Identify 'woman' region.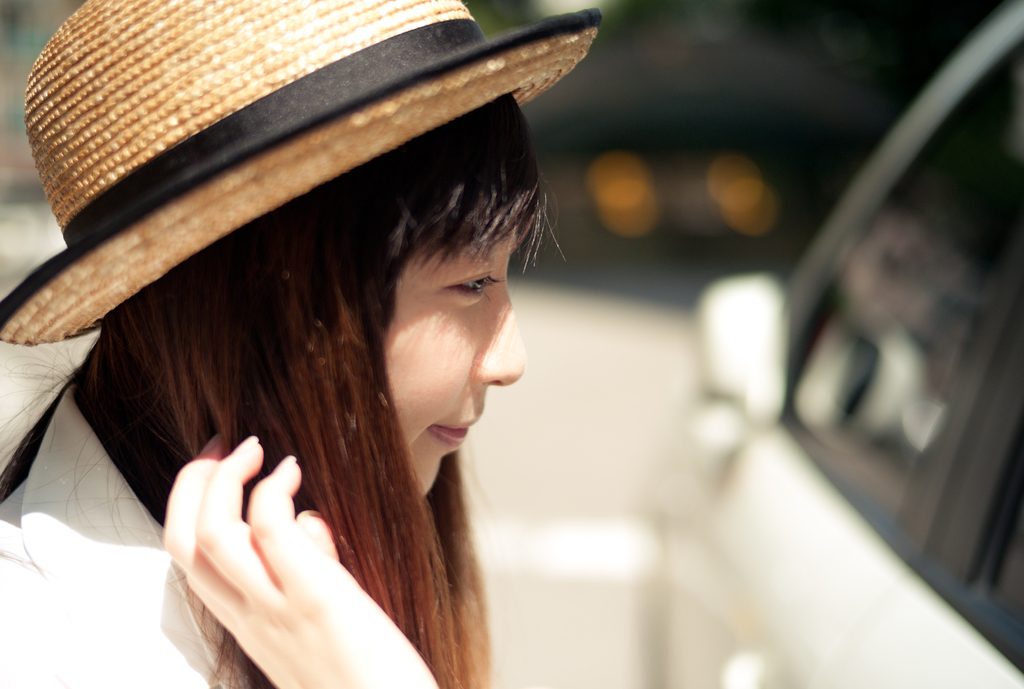
Region: <bbox>0, 22, 672, 684</bbox>.
